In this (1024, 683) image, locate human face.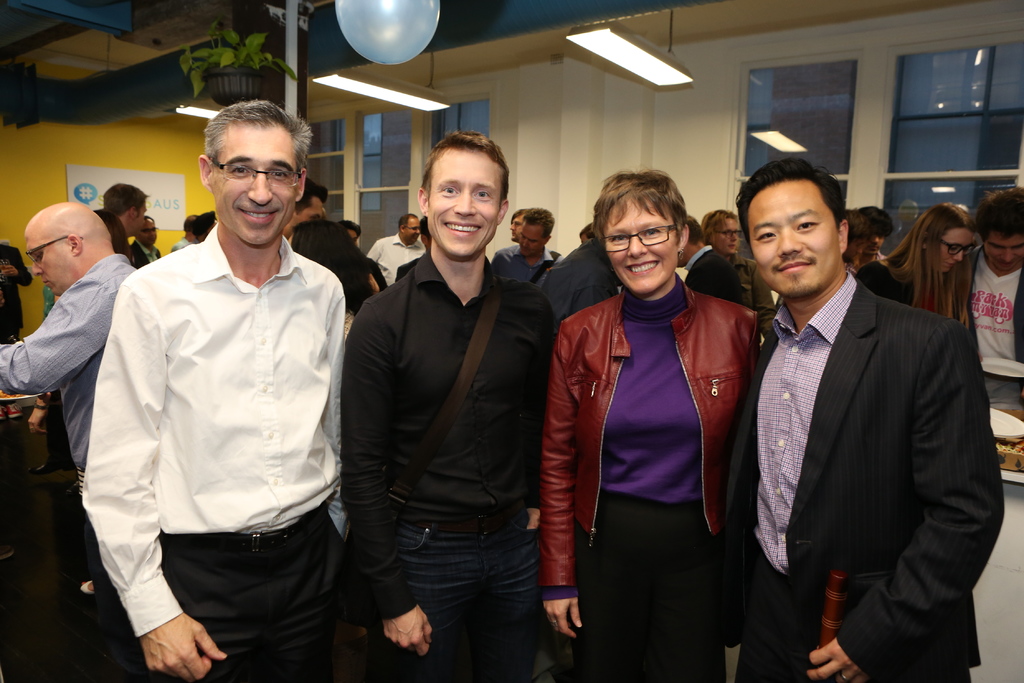
Bounding box: l=984, t=234, r=1023, b=268.
